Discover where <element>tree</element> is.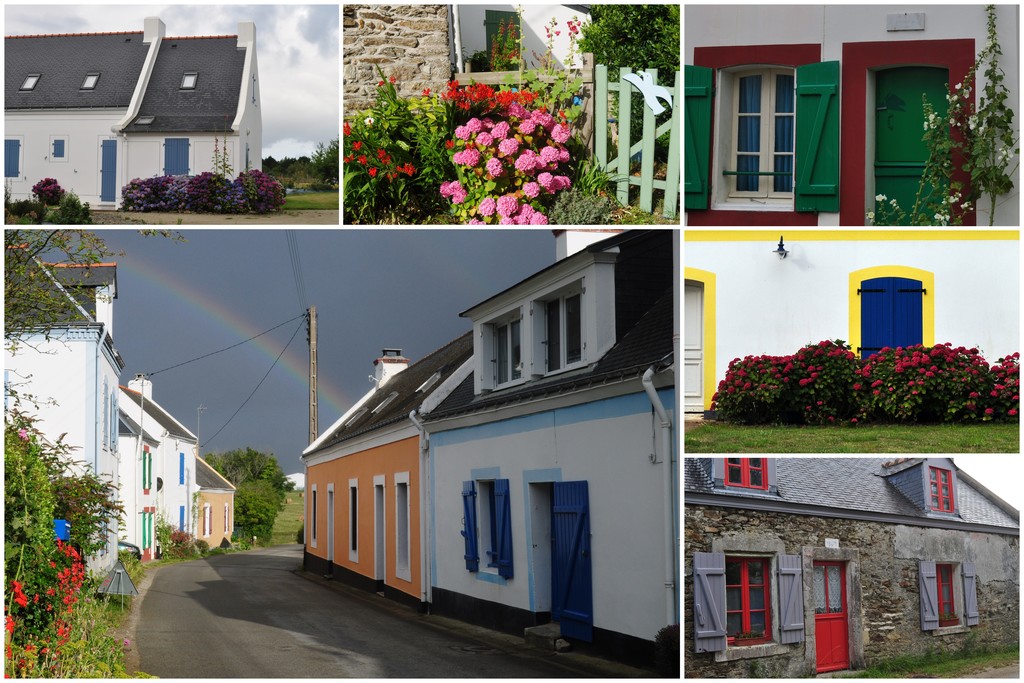
Discovered at 572:0:680:163.
